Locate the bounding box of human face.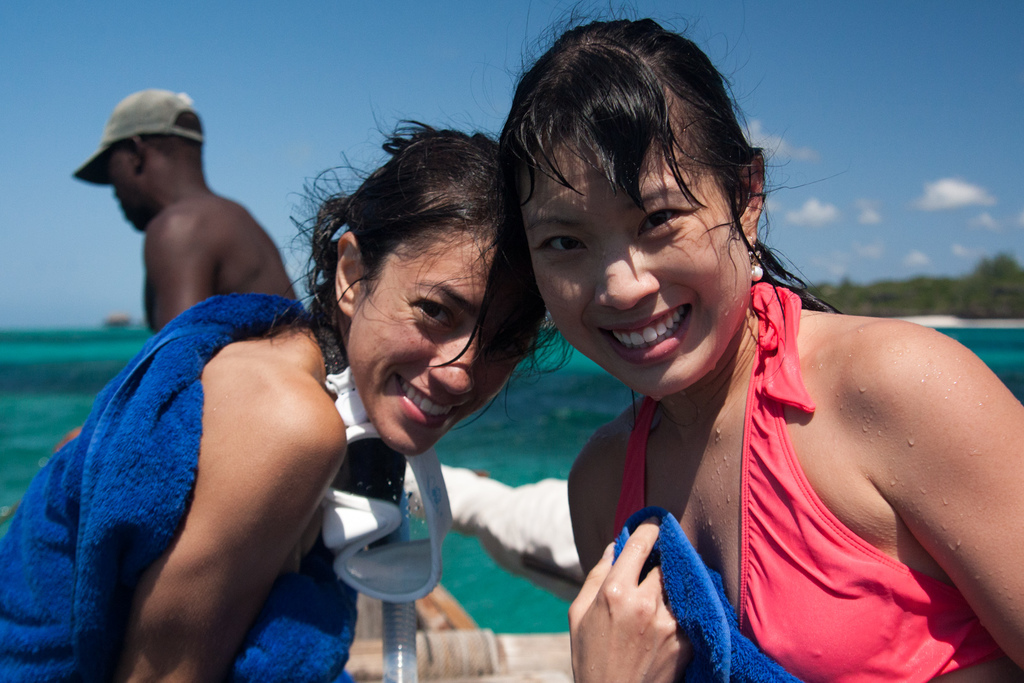
Bounding box: box(520, 118, 748, 378).
